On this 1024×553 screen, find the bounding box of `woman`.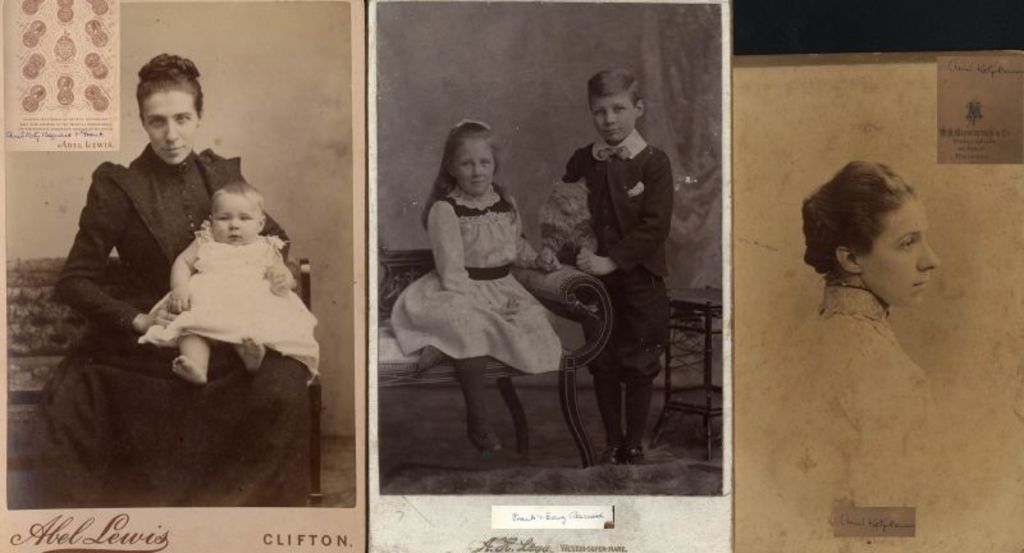
Bounding box: (768,155,978,497).
